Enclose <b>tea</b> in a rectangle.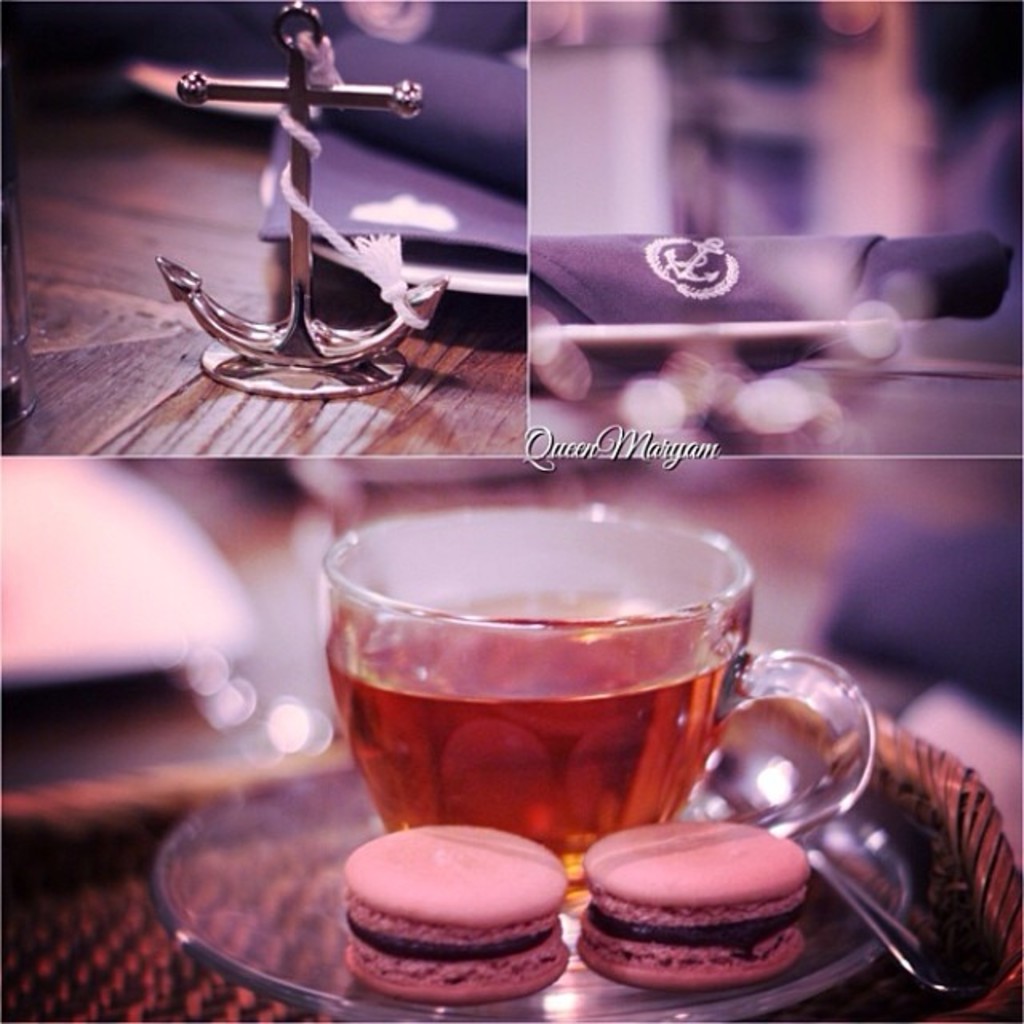
region(314, 600, 741, 899).
